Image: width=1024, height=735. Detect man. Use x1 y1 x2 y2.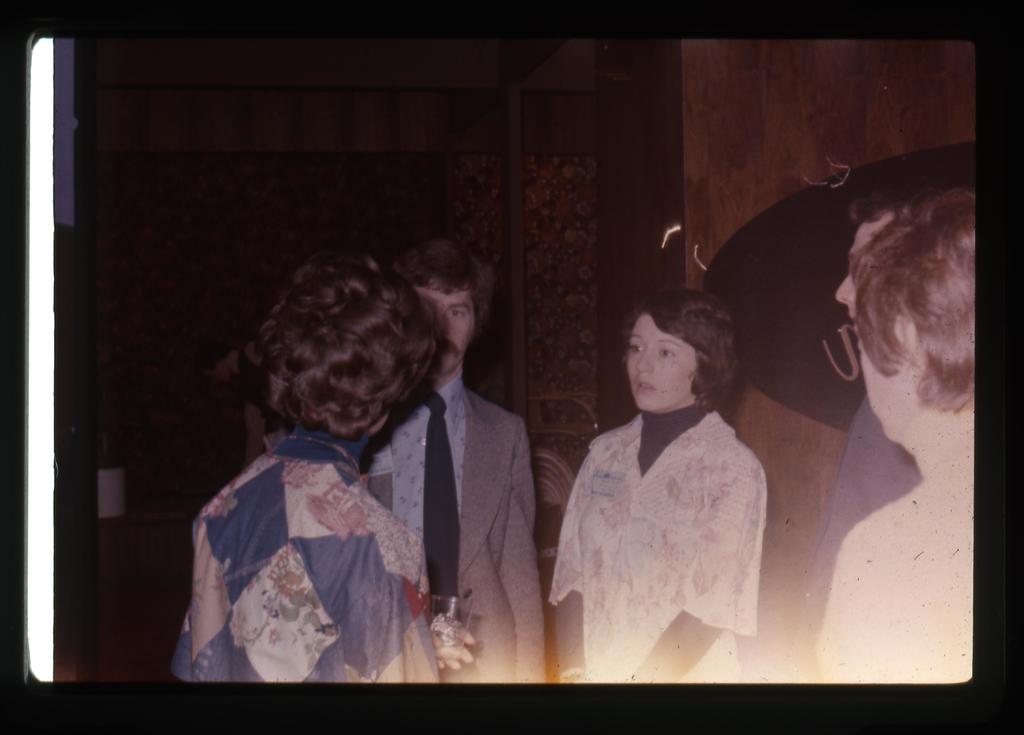
787 193 931 702.
